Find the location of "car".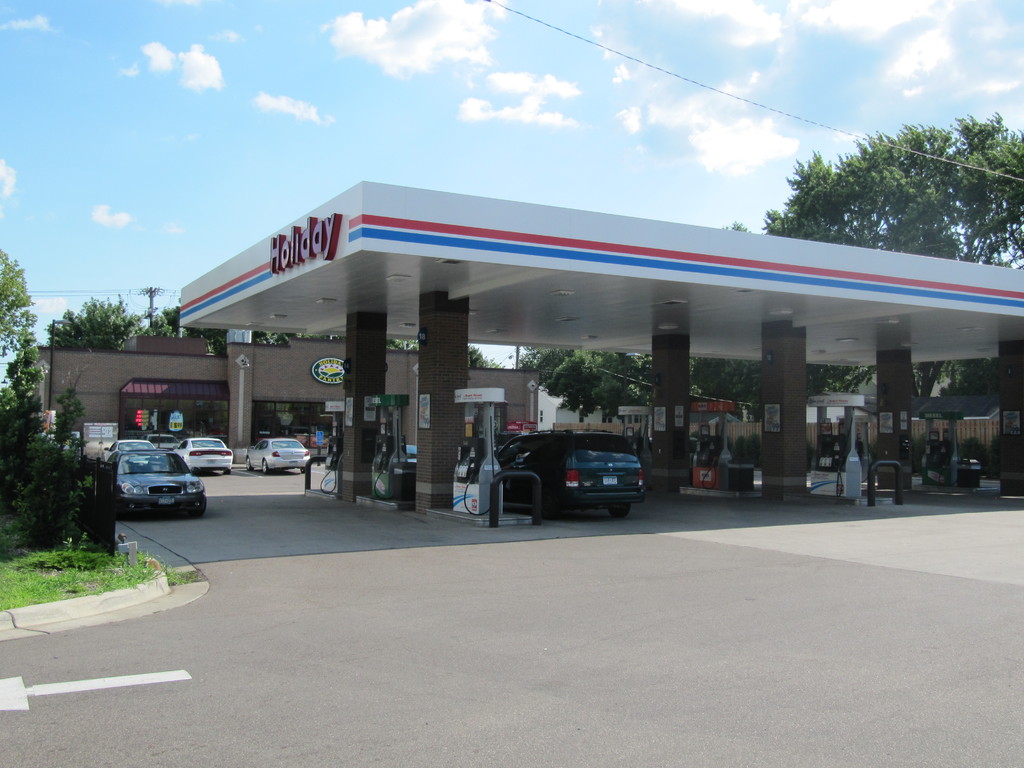
Location: 101 445 204 523.
